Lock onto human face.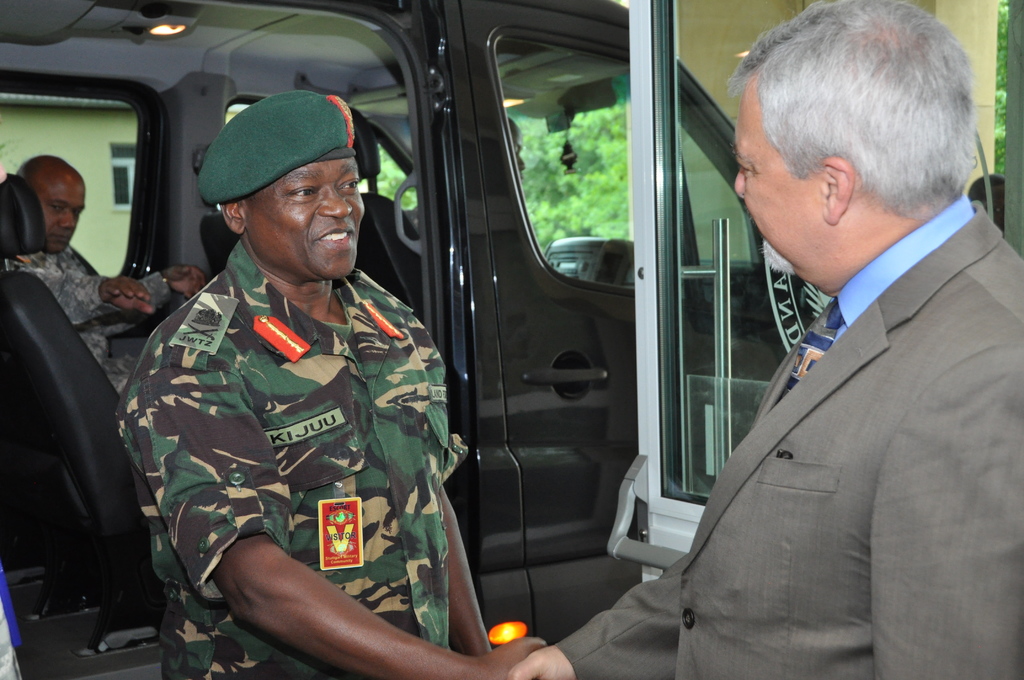
Locked: bbox=[733, 81, 826, 275].
